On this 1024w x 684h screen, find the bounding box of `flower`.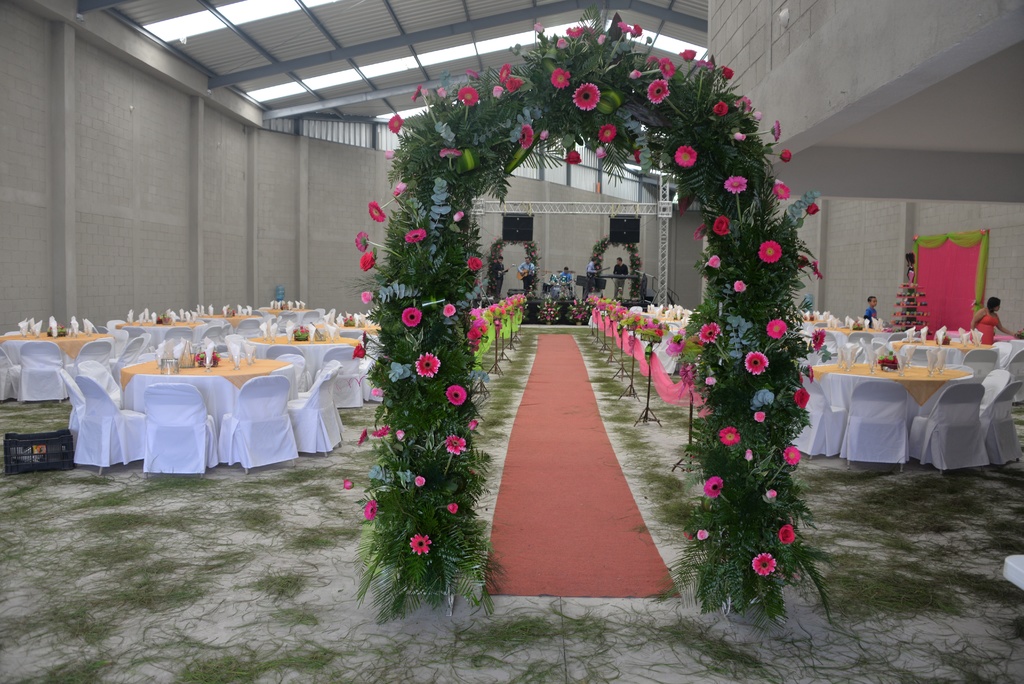
Bounding box: region(360, 334, 372, 351).
